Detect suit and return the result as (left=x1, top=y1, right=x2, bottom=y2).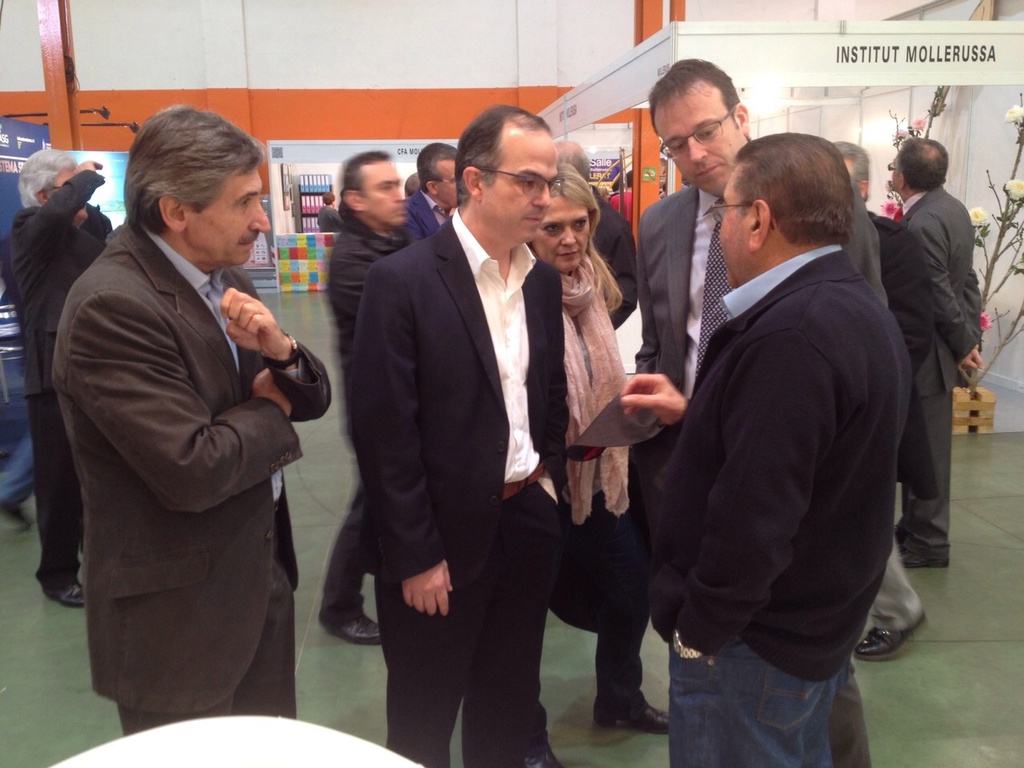
(left=343, top=211, right=567, bottom=767).
